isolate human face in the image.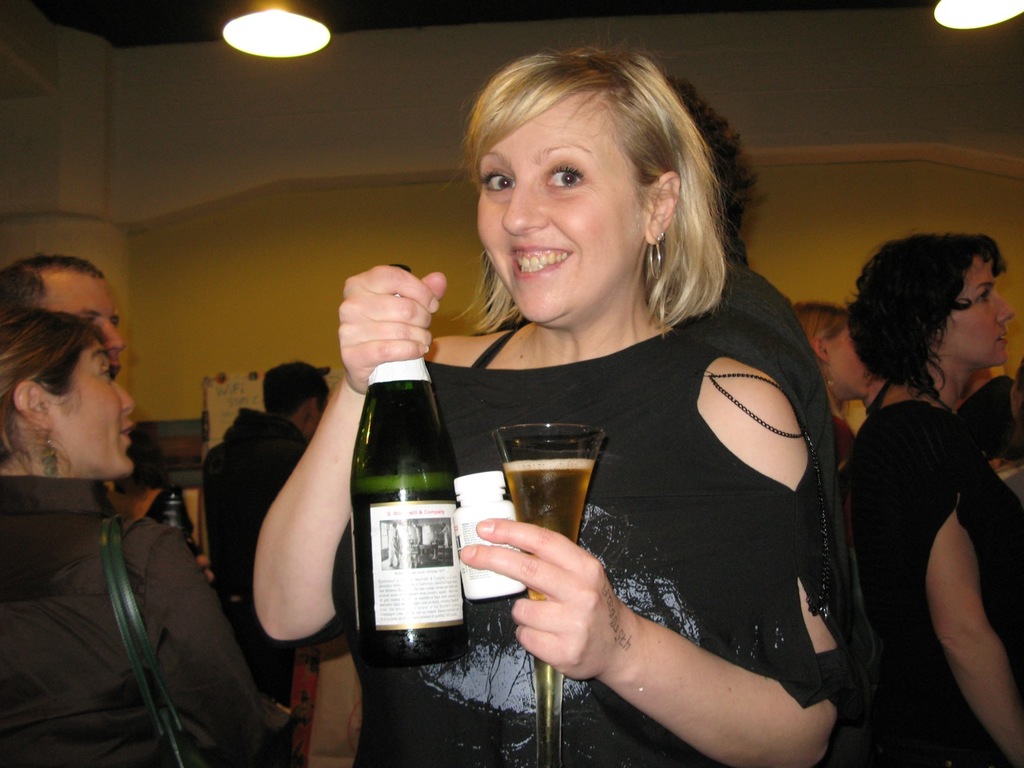
Isolated region: [941, 250, 1010, 364].
